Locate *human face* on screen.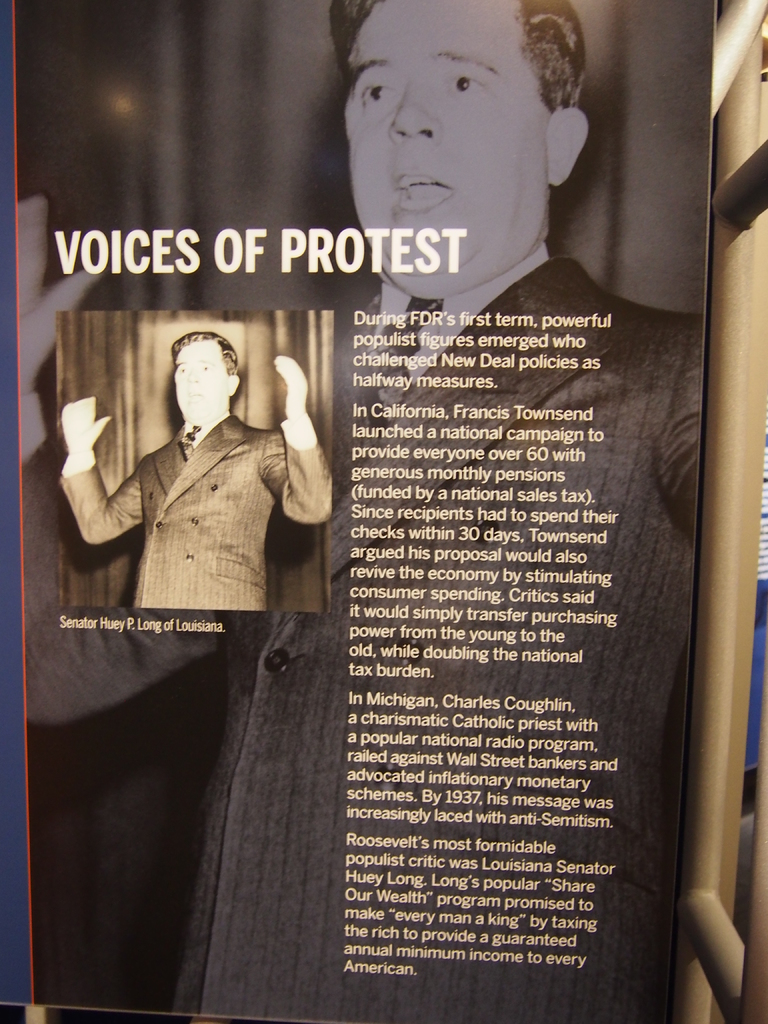
On screen at select_region(343, 0, 543, 294).
